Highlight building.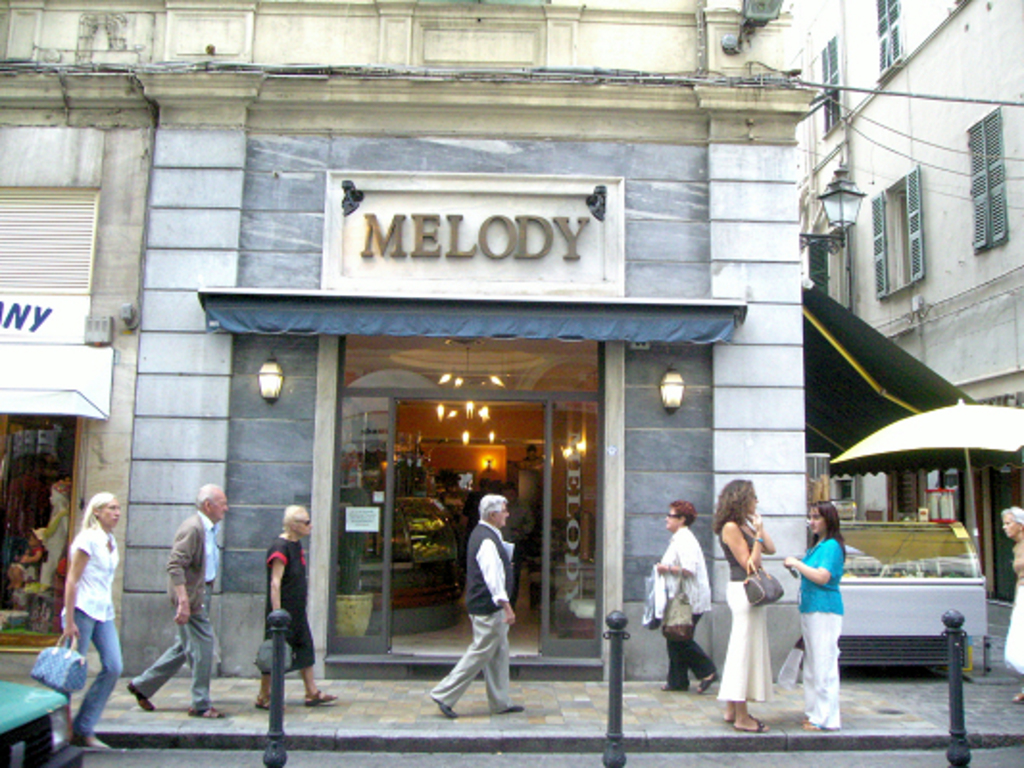
Highlighted region: box=[0, 0, 818, 682].
